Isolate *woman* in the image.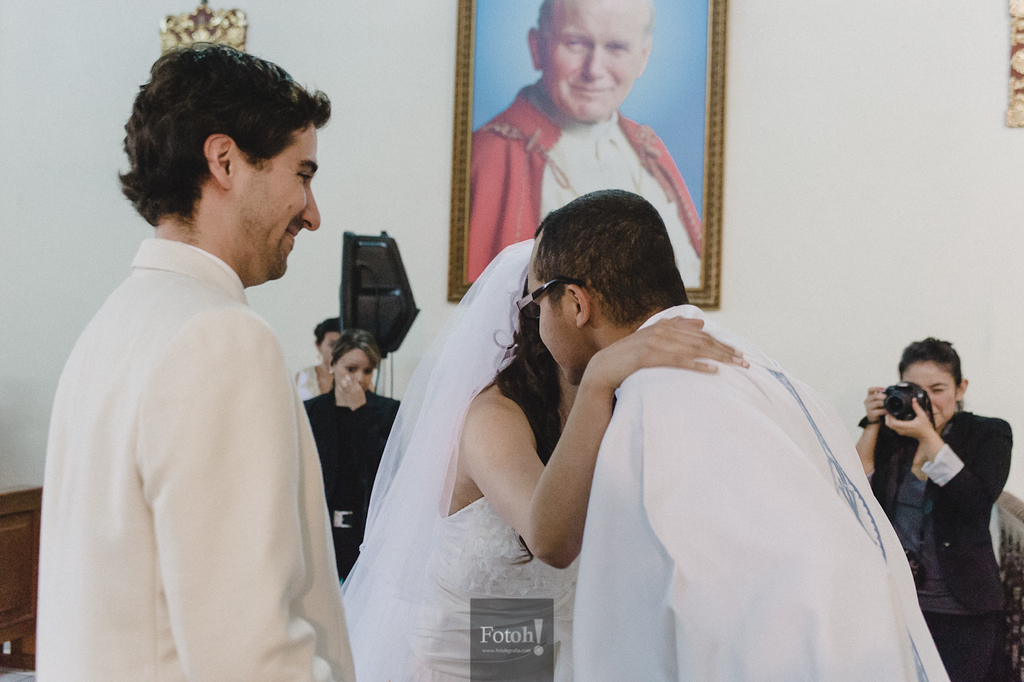
Isolated region: 303, 332, 404, 577.
